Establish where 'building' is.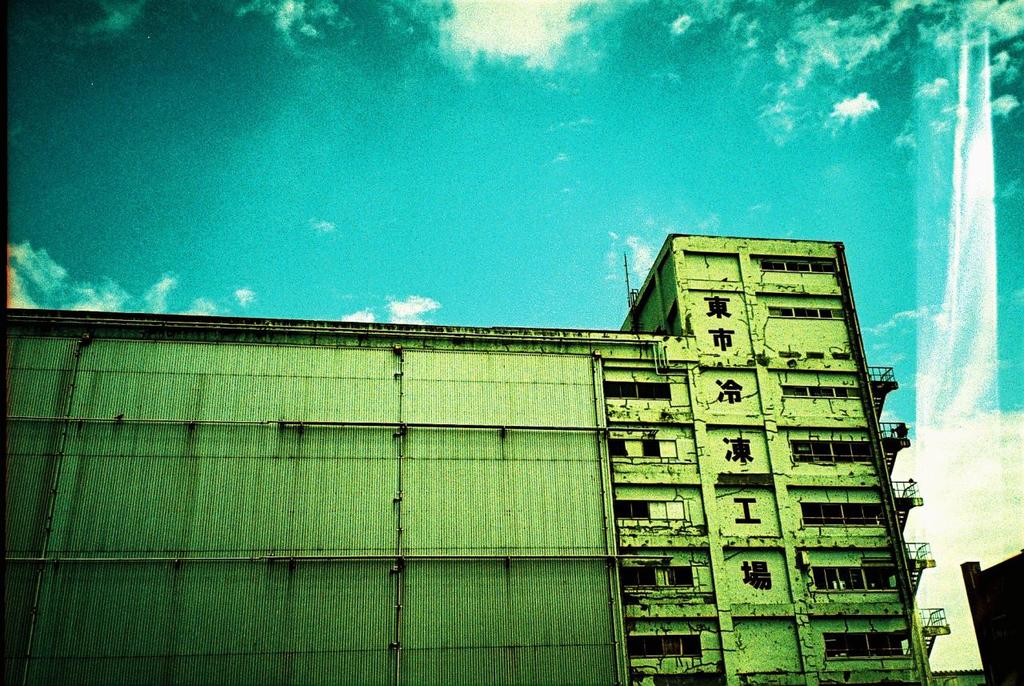
Established at detection(0, 231, 990, 685).
